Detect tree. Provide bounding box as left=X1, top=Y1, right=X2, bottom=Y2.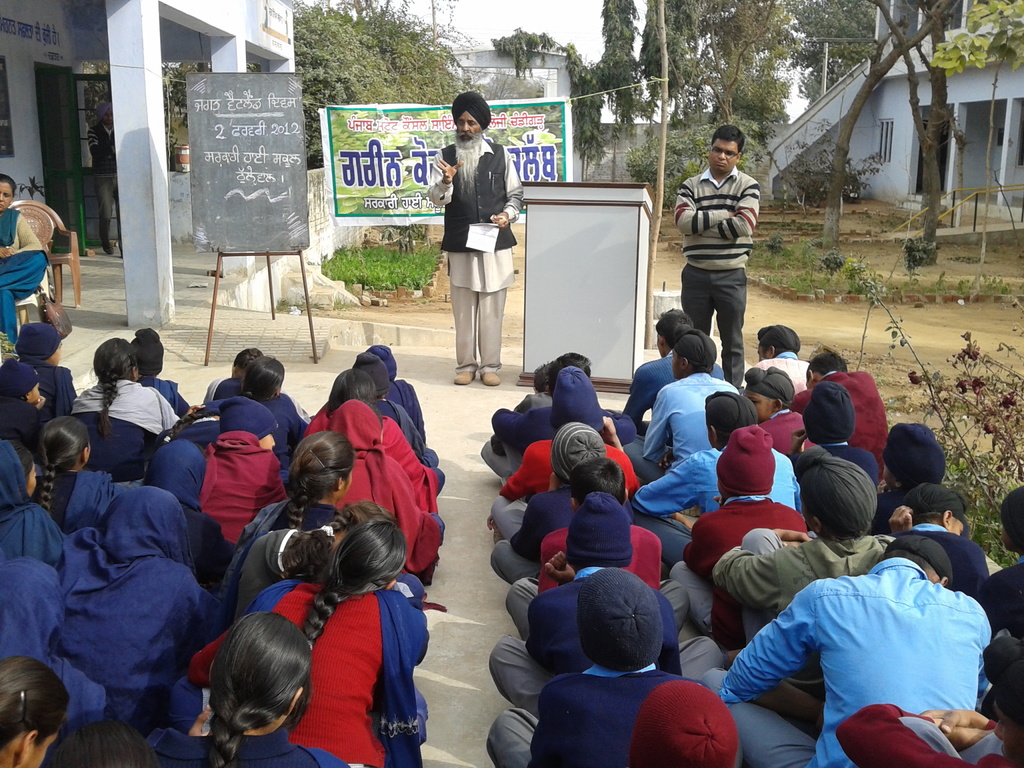
left=813, top=0, right=1023, bottom=83.
